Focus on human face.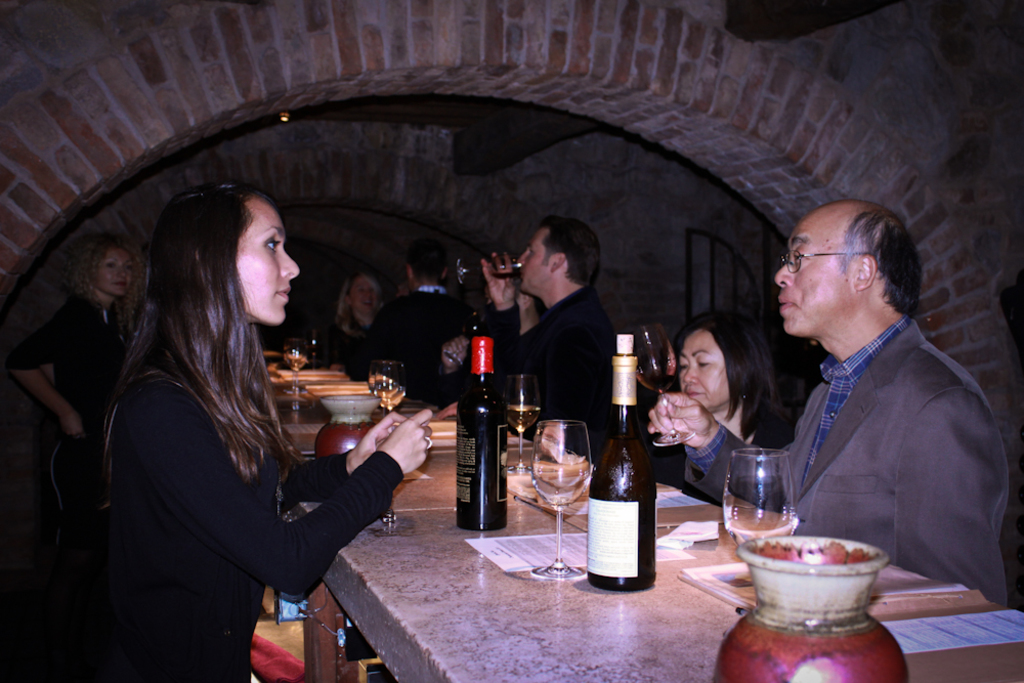
Focused at (676, 330, 726, 405).
